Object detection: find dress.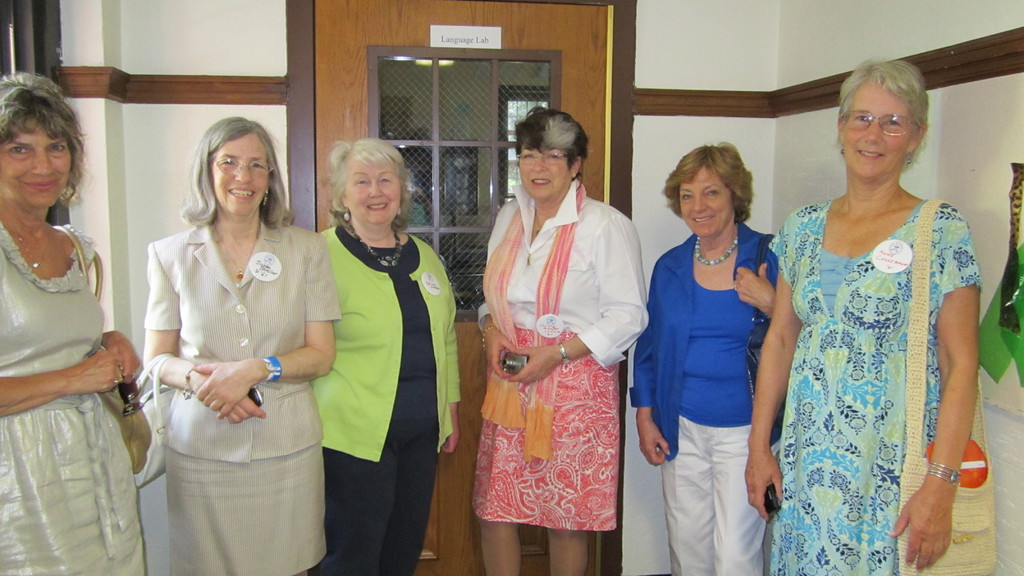
bbox=[755, 155, 981, 573].
